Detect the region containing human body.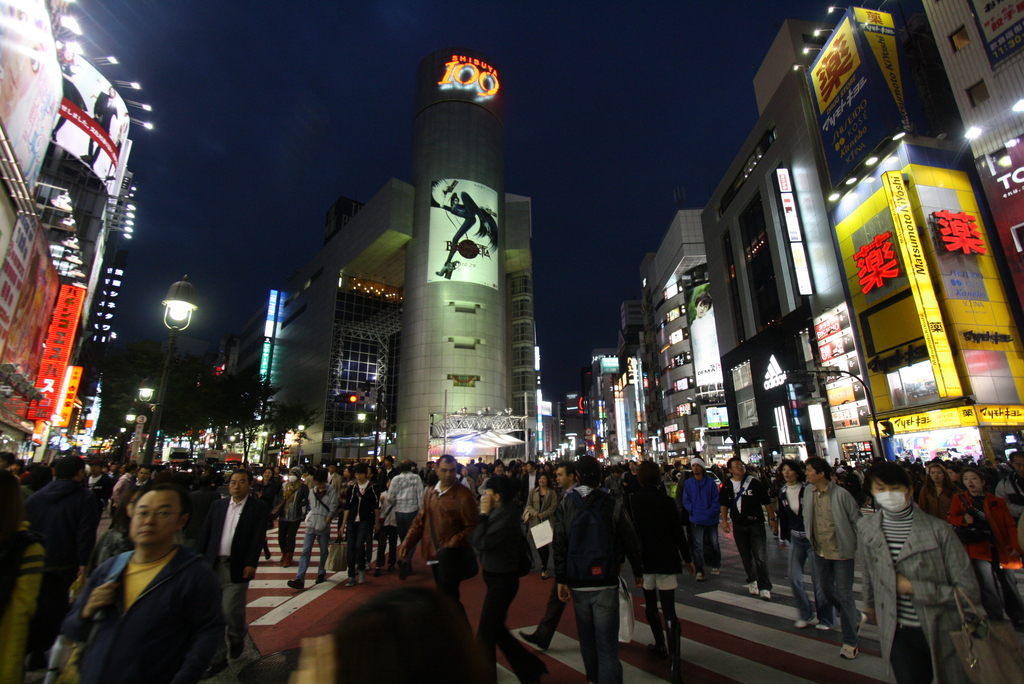
[left=337, top=478, right=371, bottom=587].
